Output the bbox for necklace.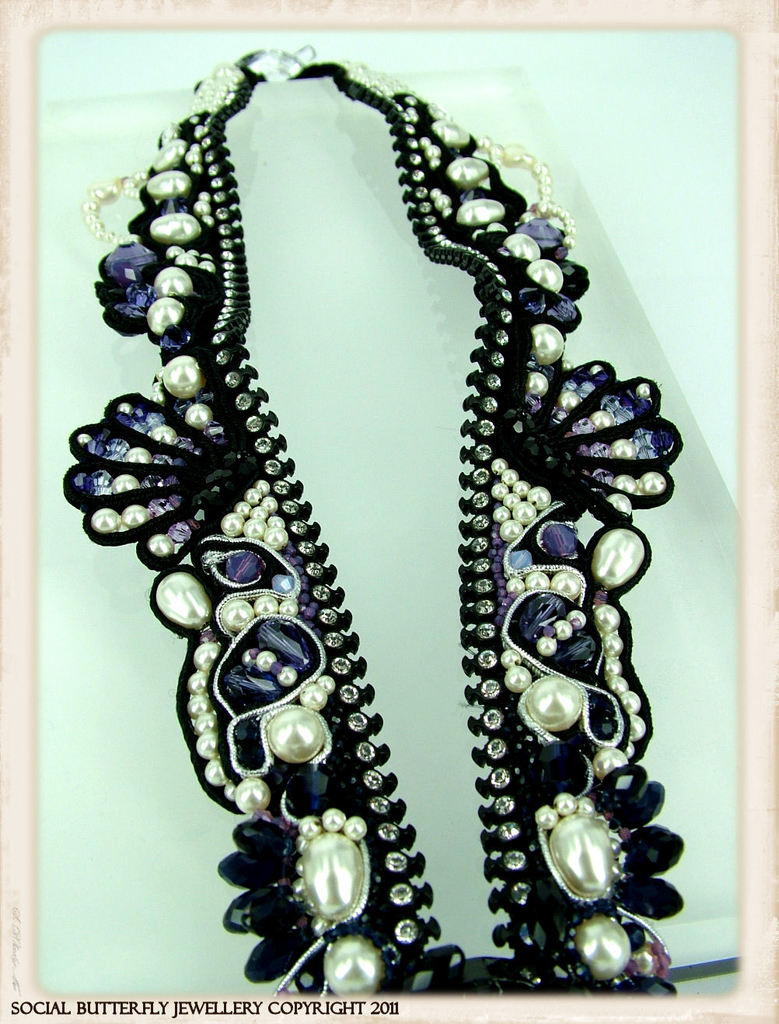
(66,47,683,992).
